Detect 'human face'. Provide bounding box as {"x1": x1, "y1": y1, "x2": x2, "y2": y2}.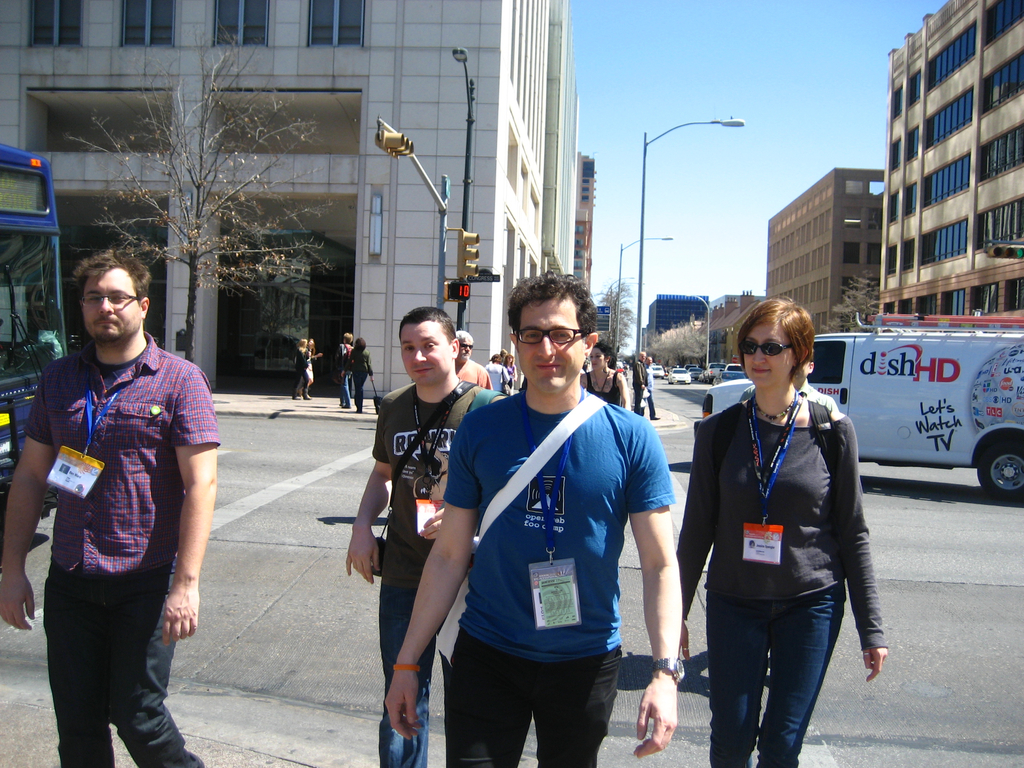
{"x1": 398, "y1": 318, "x2": 454, "y2": 384}.
